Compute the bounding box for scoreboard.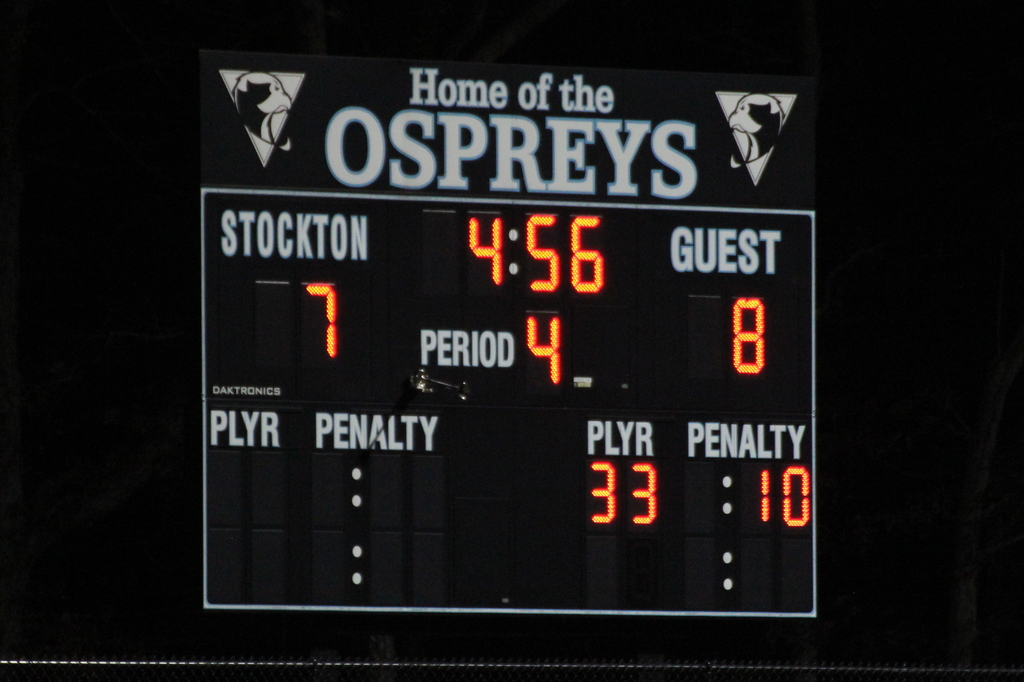
x1=196, y1=193, x2=824, y2=618.
